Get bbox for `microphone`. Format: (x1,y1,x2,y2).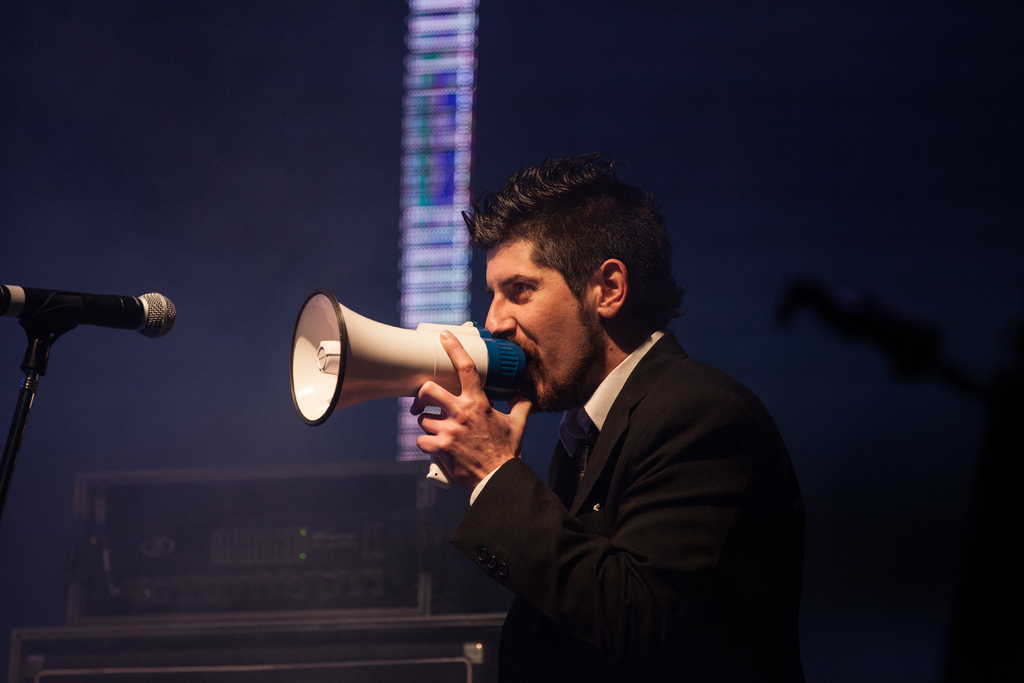
(0,283,177,342).
